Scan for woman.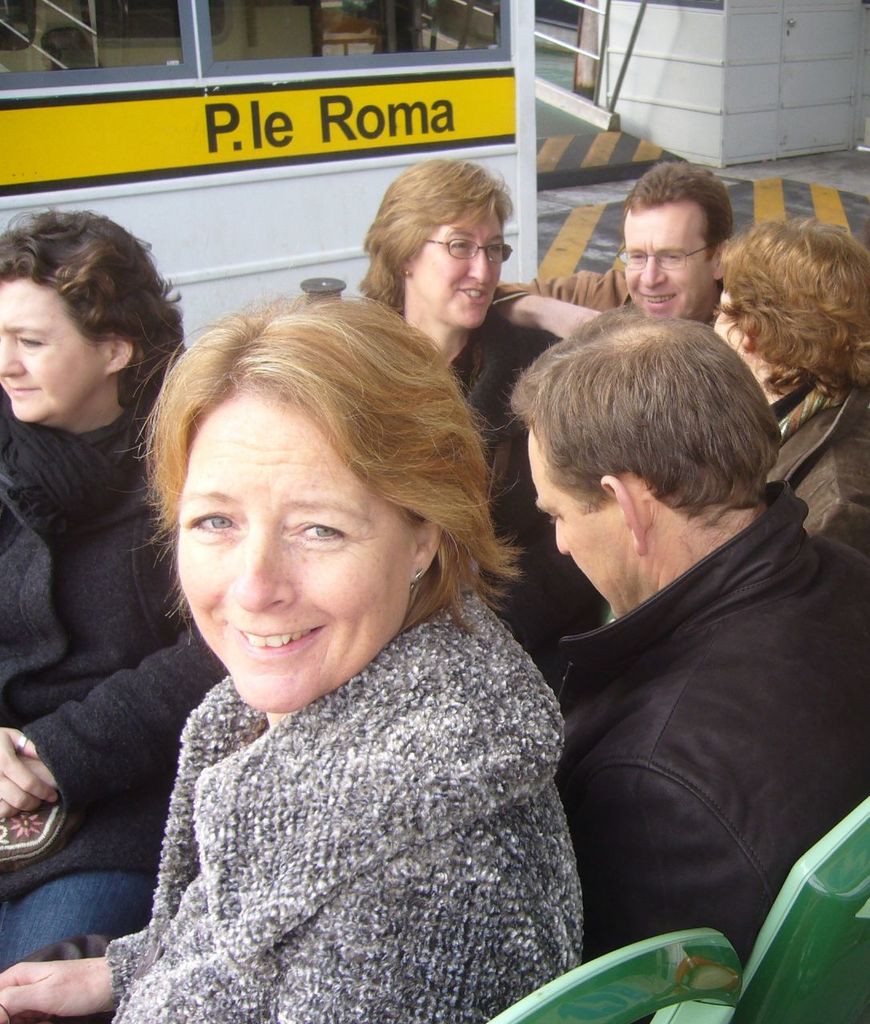
Scan result: x1=325 y1=174 x2=593 y2=661.
